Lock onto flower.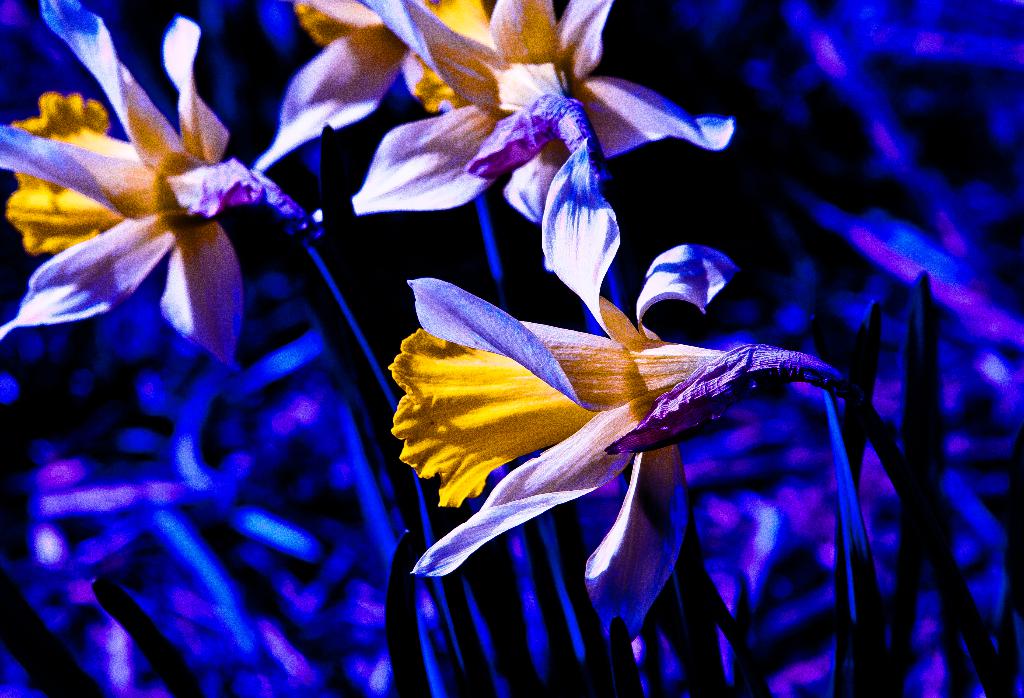
Locked: detection(348, 0, 744, 225).
